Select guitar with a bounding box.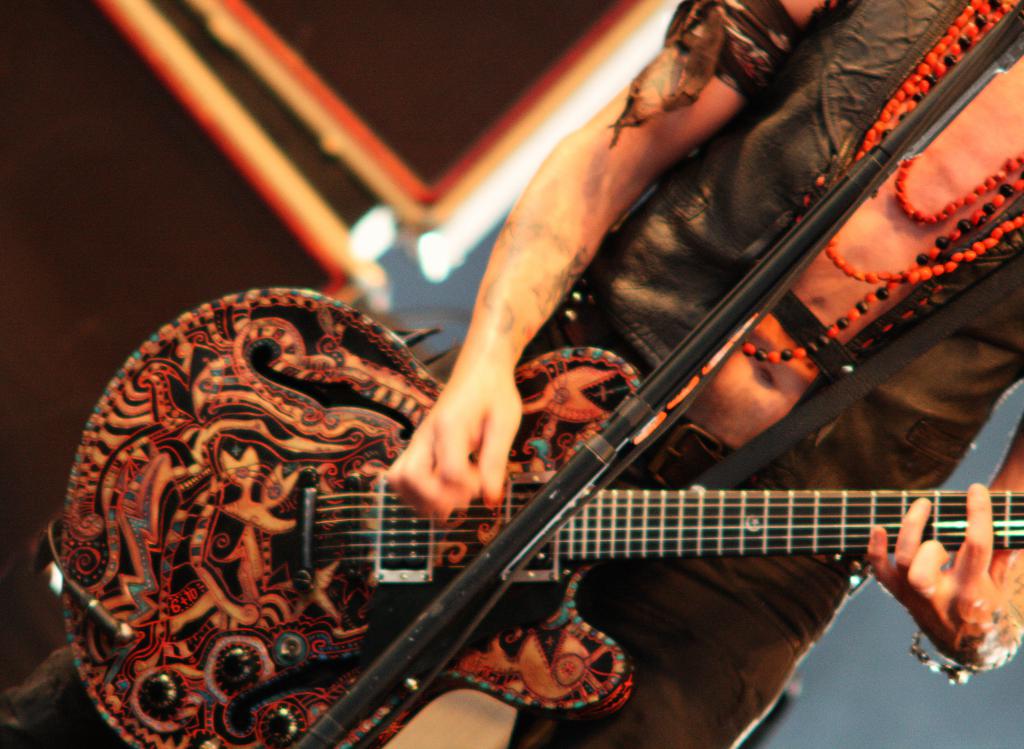
box=[108, 232, 962, 748].
